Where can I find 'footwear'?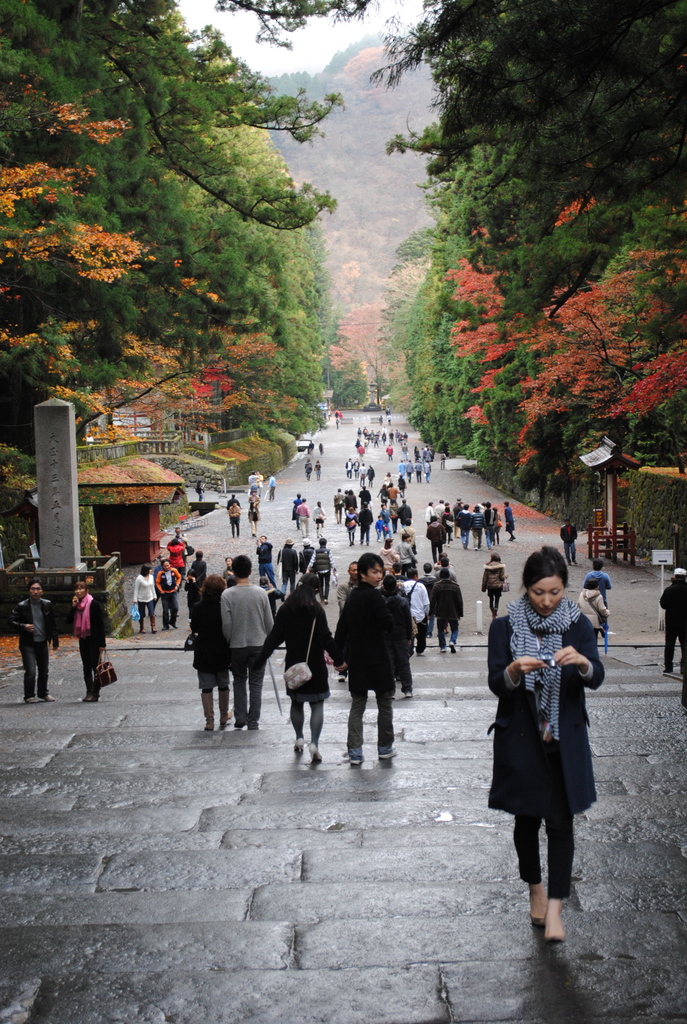
You can find it at <region>27, 694, 43, 705</region>.
